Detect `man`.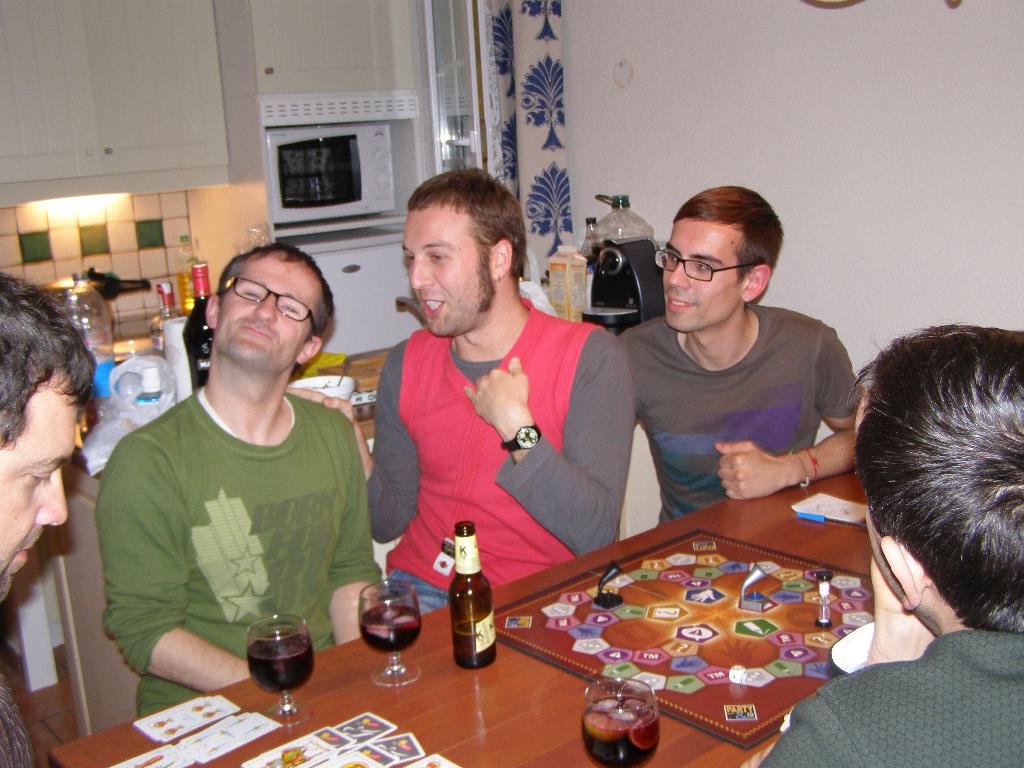
Detected at 285, 168, 630, 616.
